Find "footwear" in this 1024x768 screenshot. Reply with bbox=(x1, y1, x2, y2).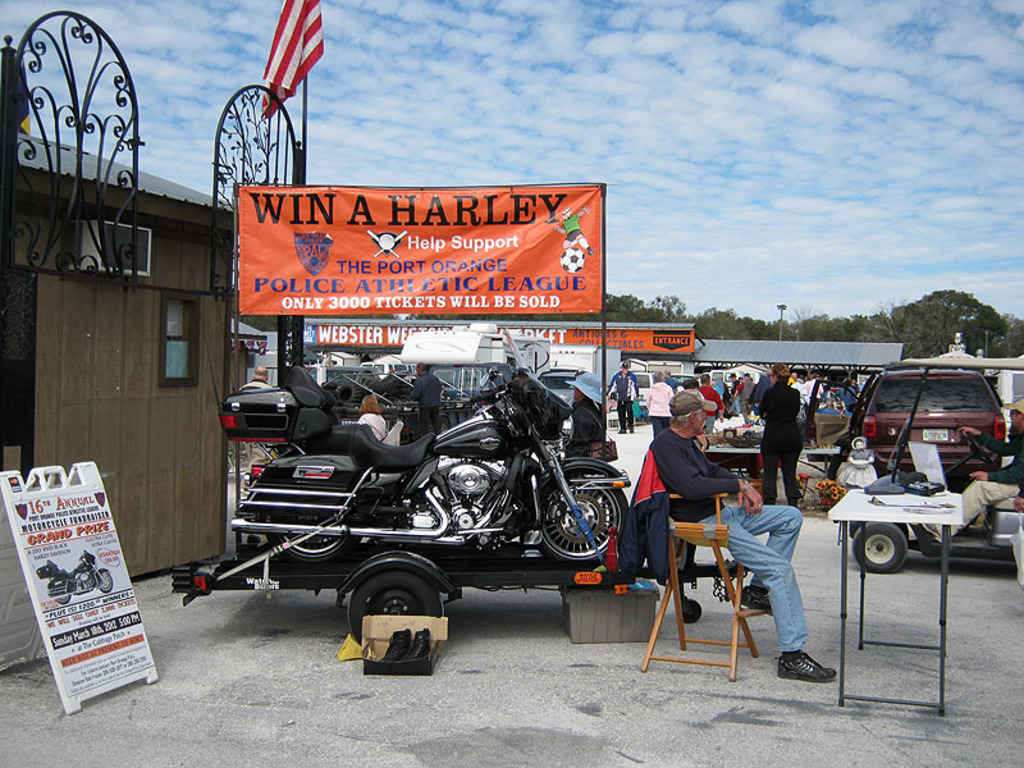
bbox=(925, 518, 942, 541).
